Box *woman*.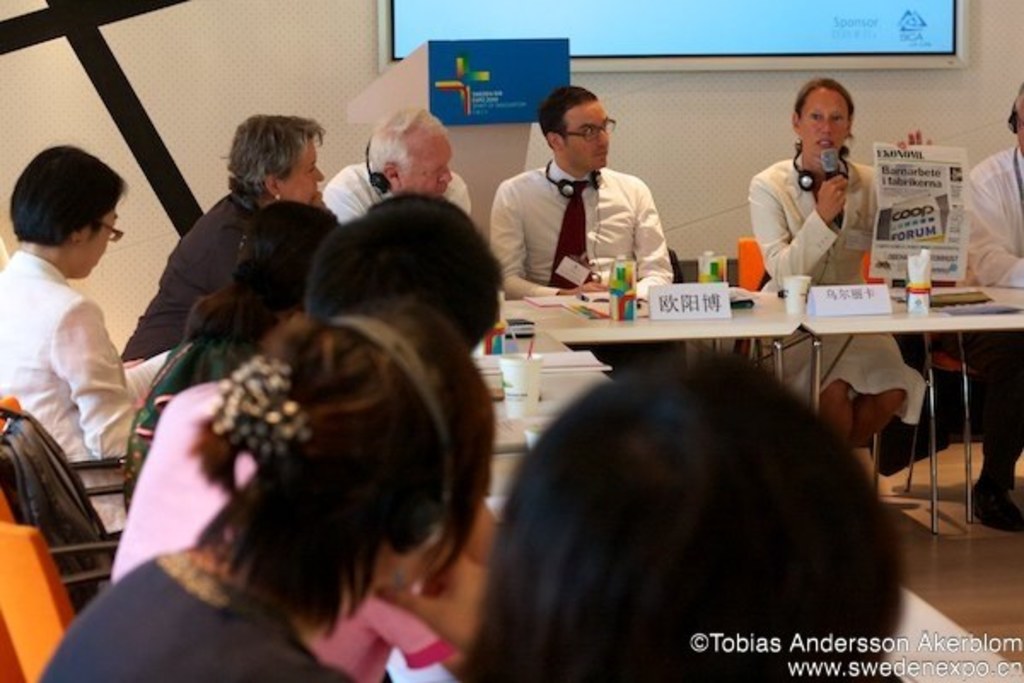
468,330,911,681.
